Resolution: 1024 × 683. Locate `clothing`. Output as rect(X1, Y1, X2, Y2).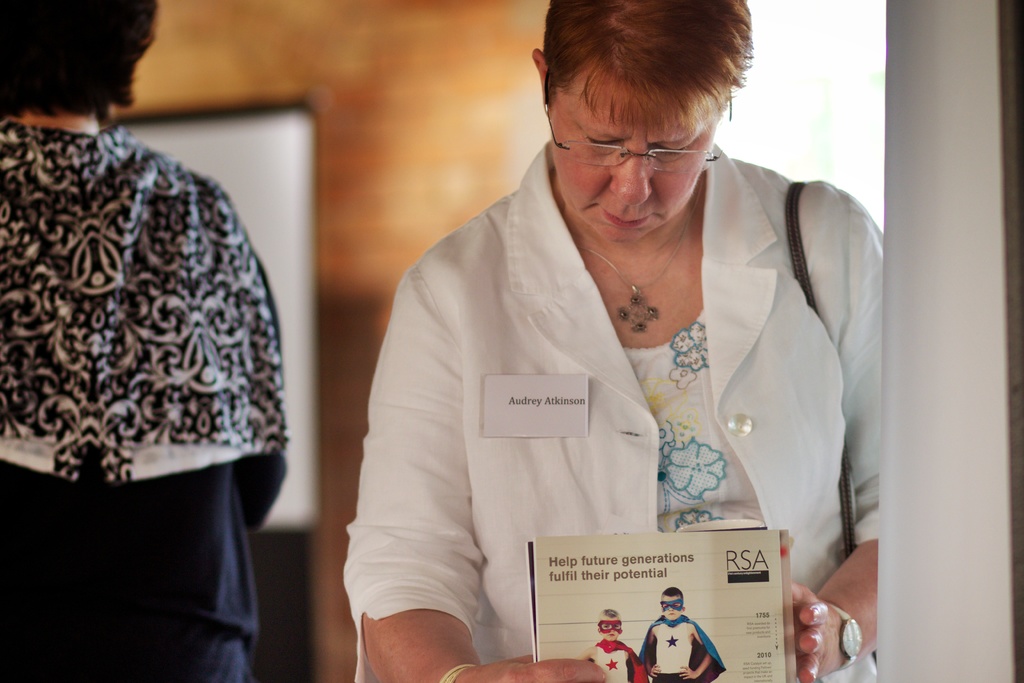
rect(637, 613, 728, 678).
